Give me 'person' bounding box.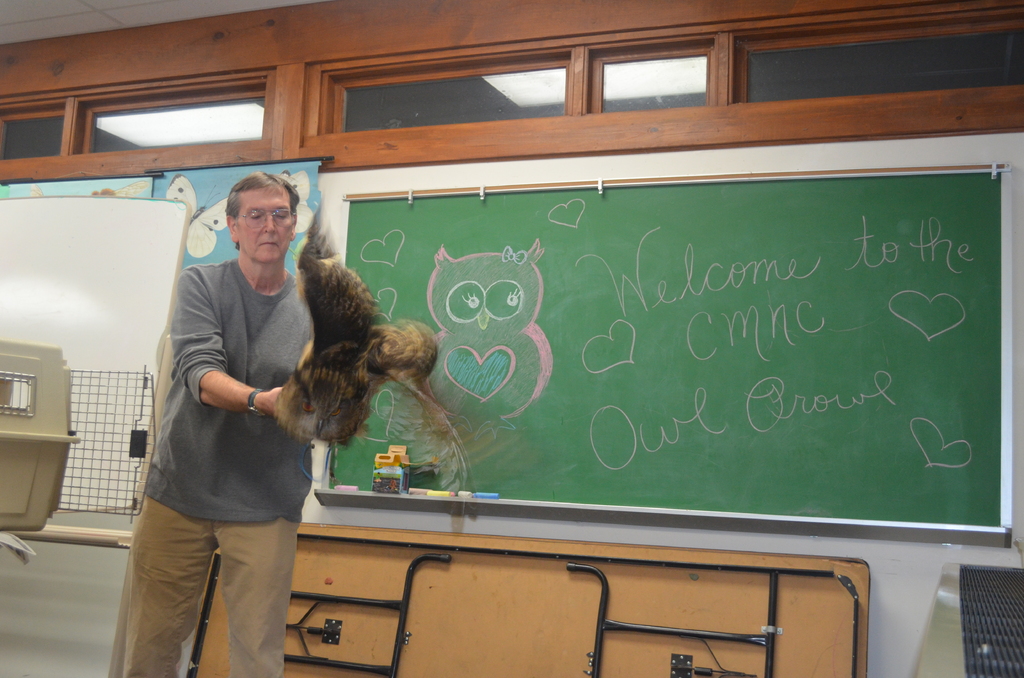
box=[133, 143, 343, 677].
